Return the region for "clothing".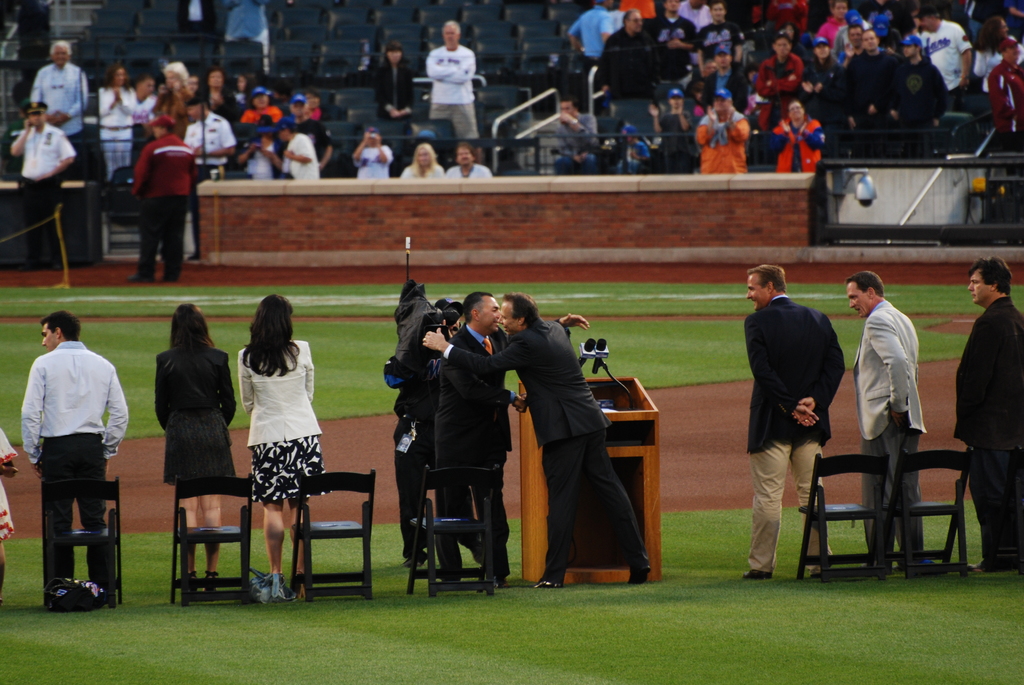
rect(128, 136, 198, 280).
